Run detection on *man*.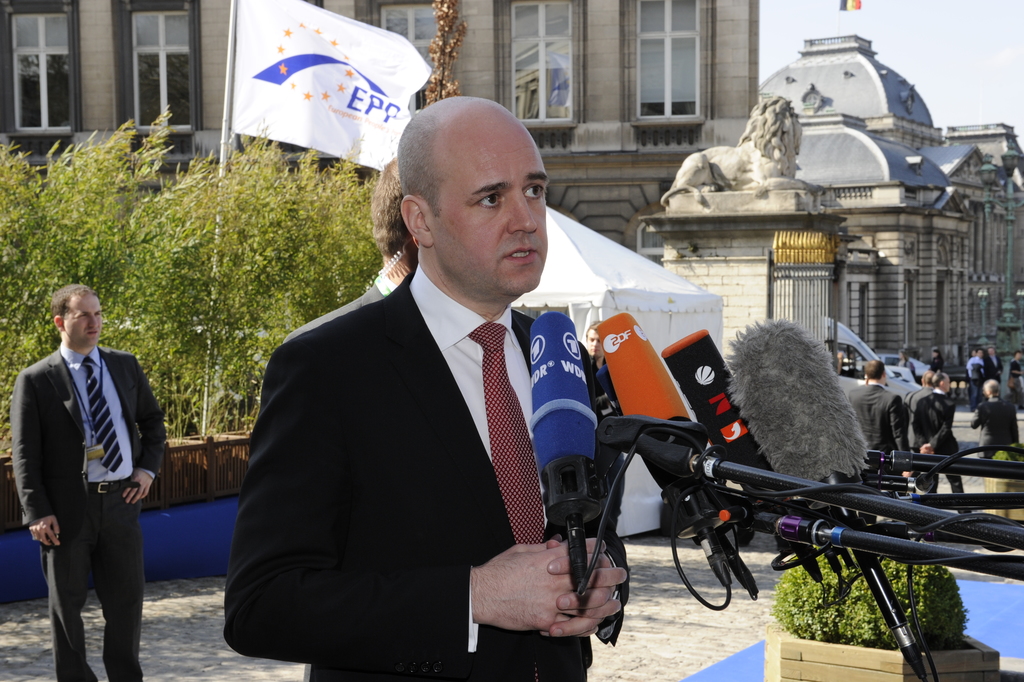
Result: <box>909,370,928,489</box>.
